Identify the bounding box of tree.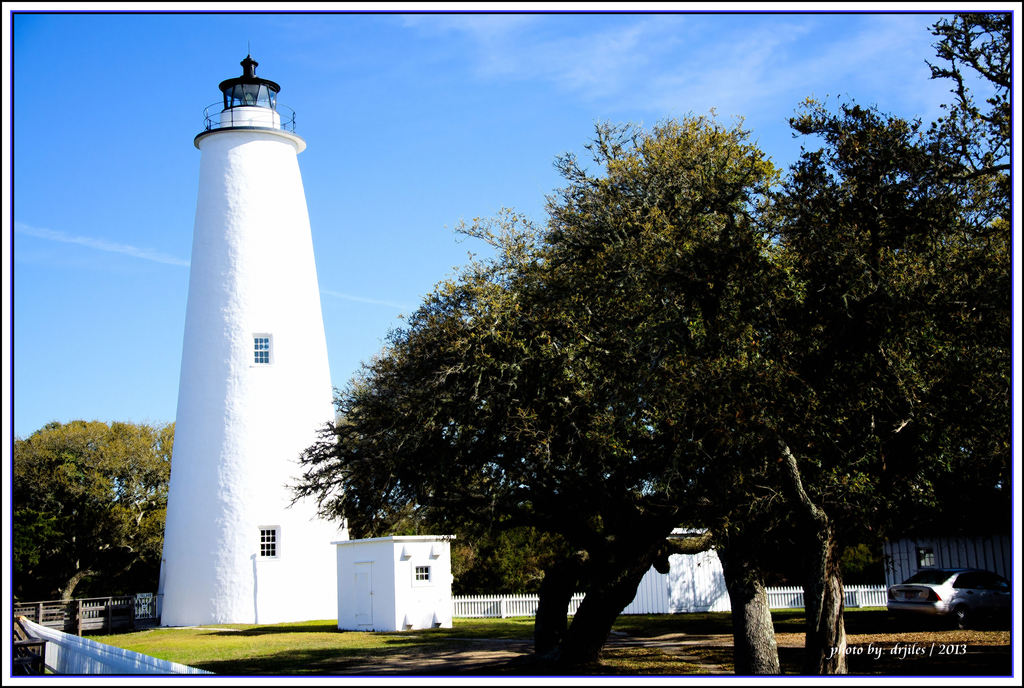
(left=662, top=109, right=990, bottom=687).
